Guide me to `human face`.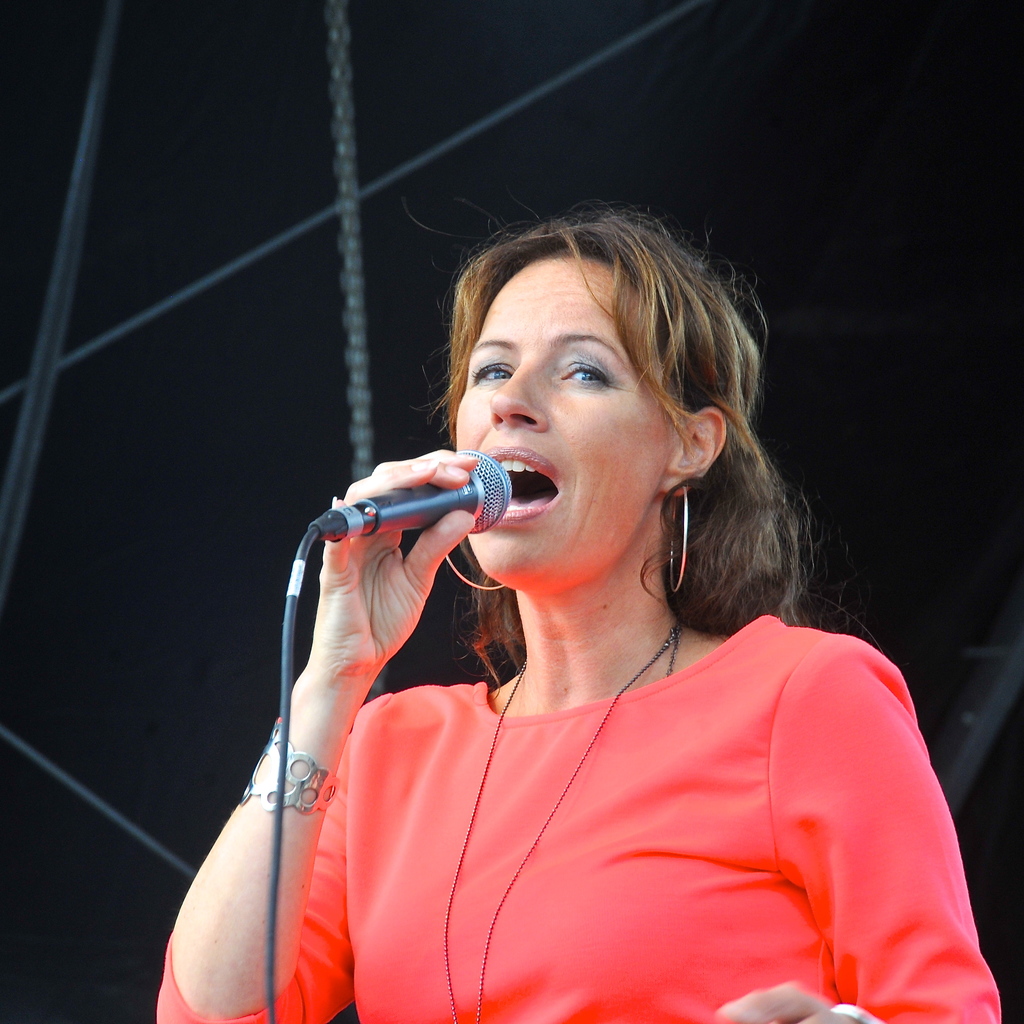
Guidance: (443, 241, 718, 580).
